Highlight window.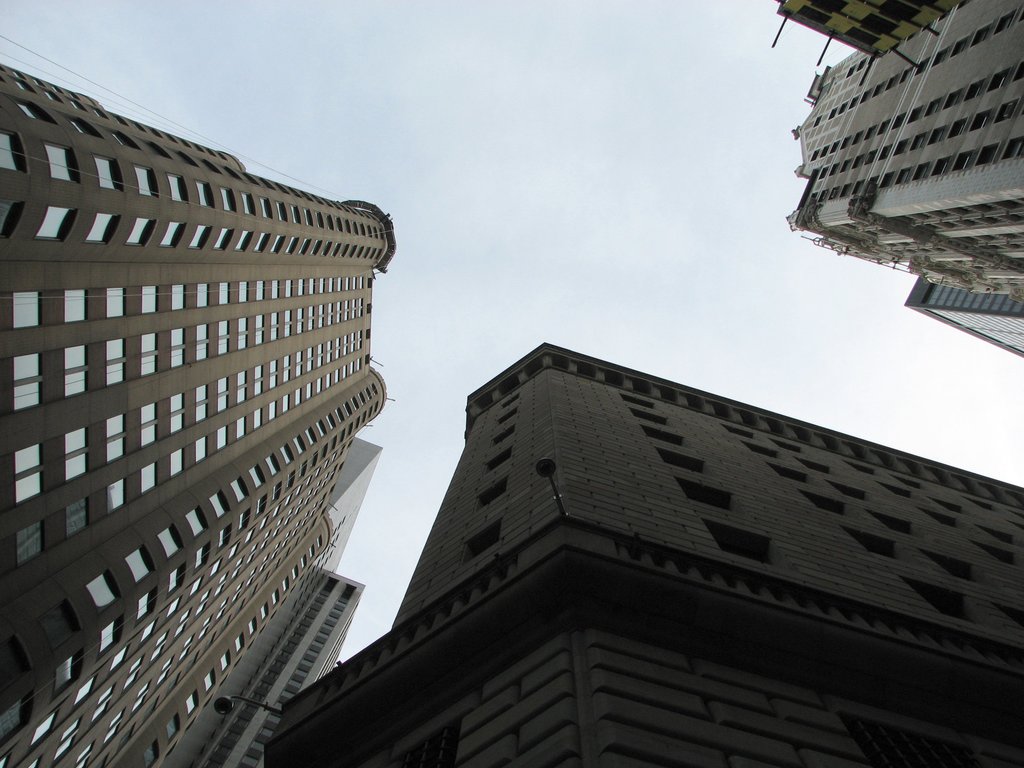
Highlighted region: bbox=(169, 329, 184, 369).
